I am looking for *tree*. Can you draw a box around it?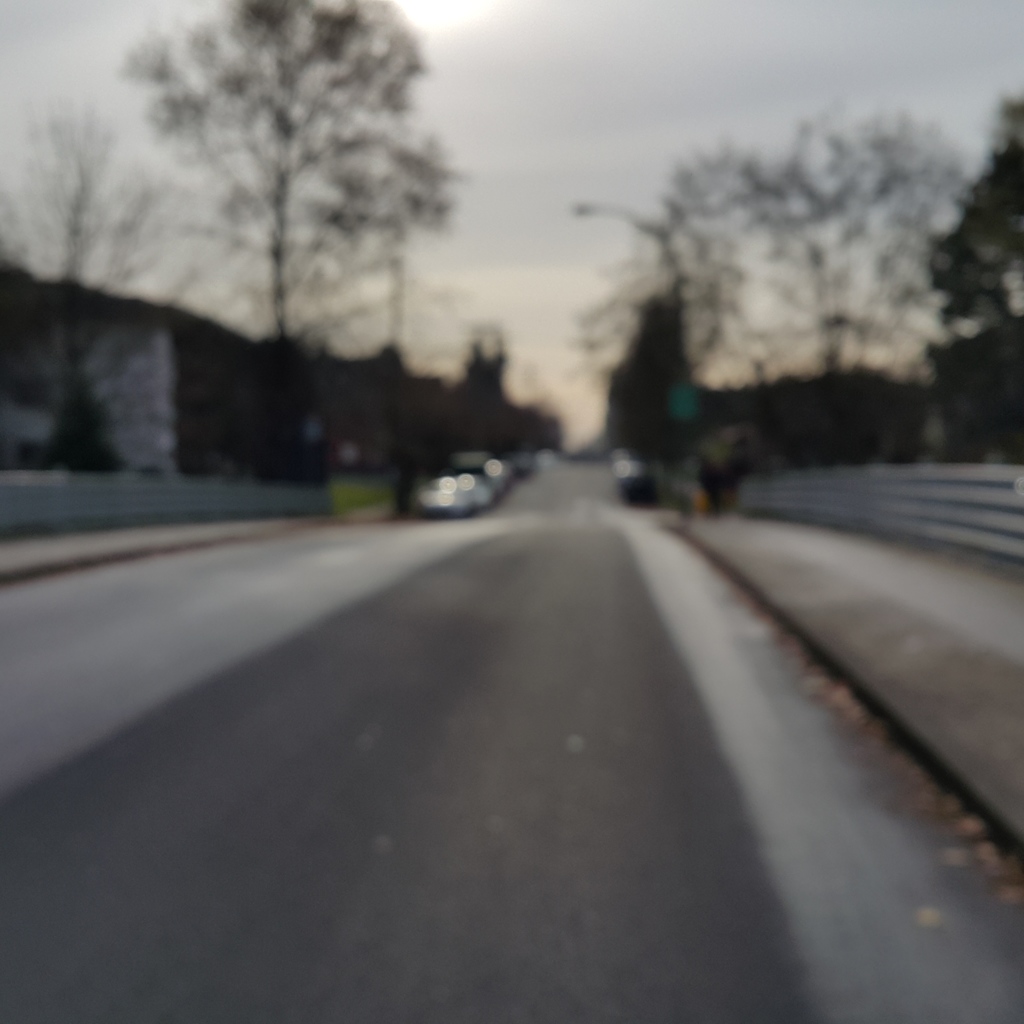
Sure, the bounding box is (0,109,200,469).
